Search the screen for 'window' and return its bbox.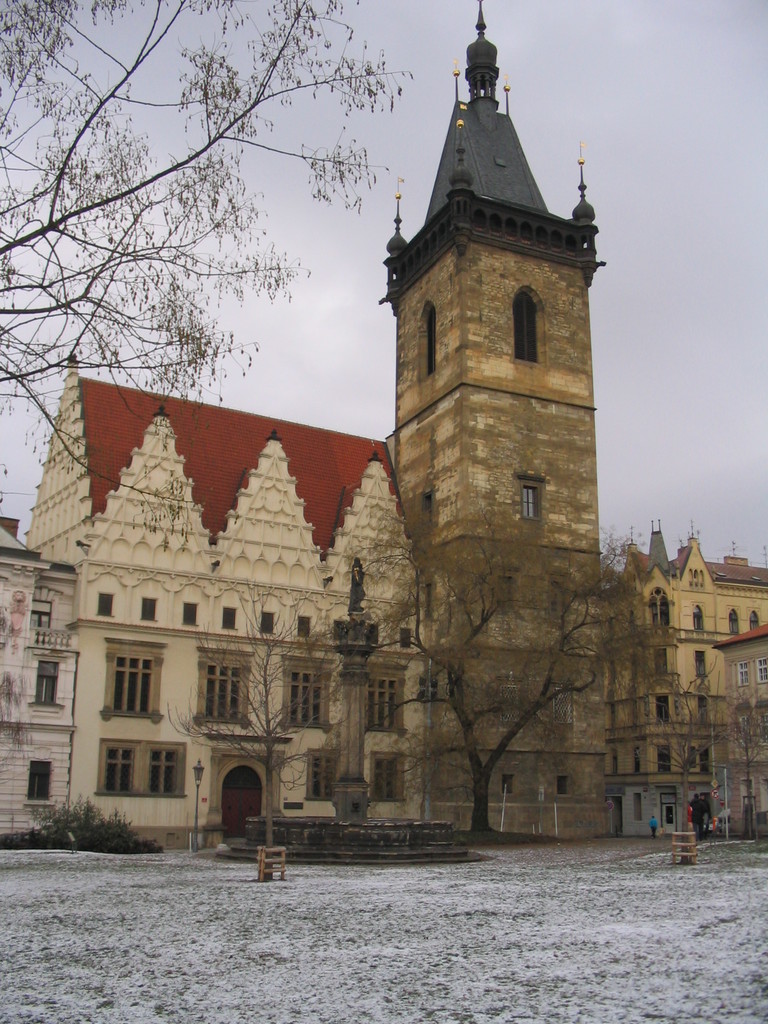
Found: 538,584,563,617.
